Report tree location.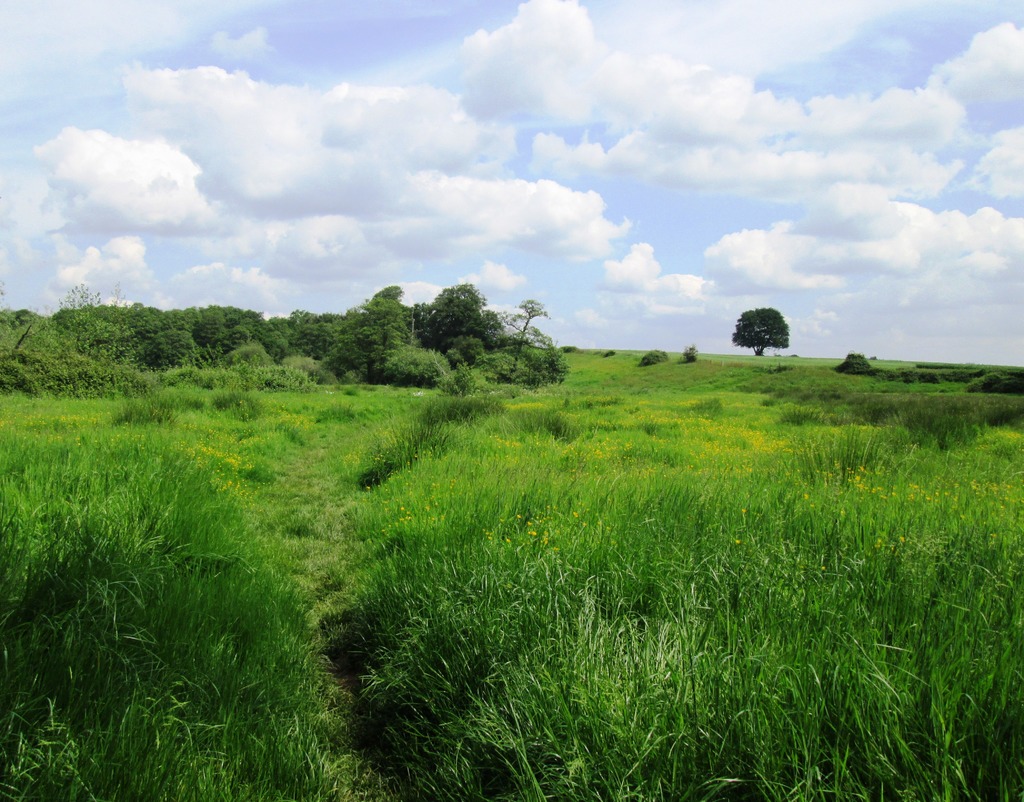
Report: region(732, 294, 805, 365).
